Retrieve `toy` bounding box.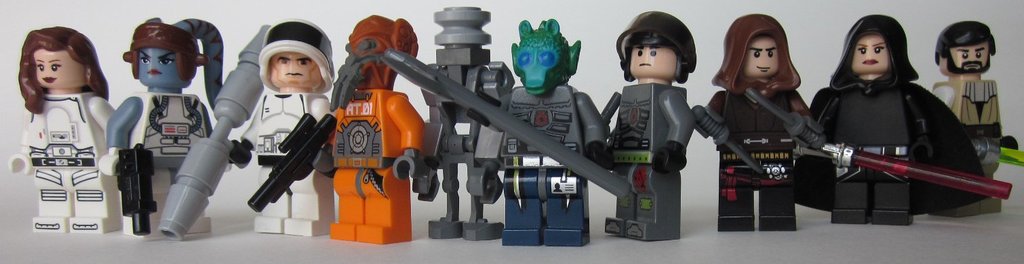
Bounding box: Rect(713, 18, 1022, 246).
